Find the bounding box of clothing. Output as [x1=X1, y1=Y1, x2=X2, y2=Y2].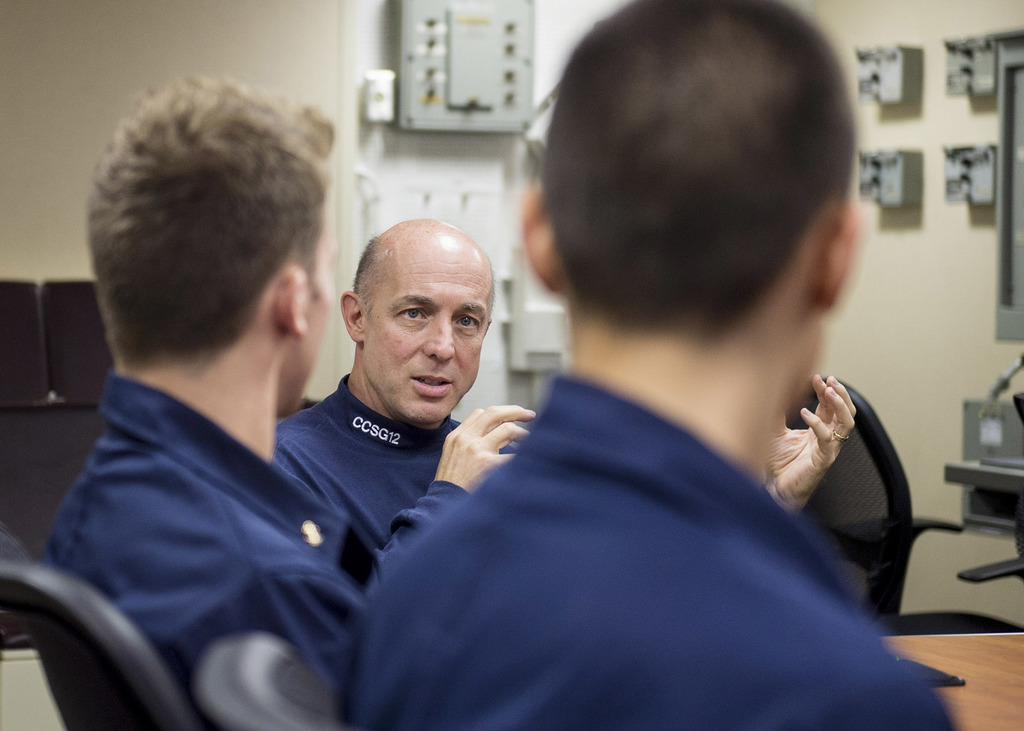
[x1=334, y1=304, x2=941, y2=727].
